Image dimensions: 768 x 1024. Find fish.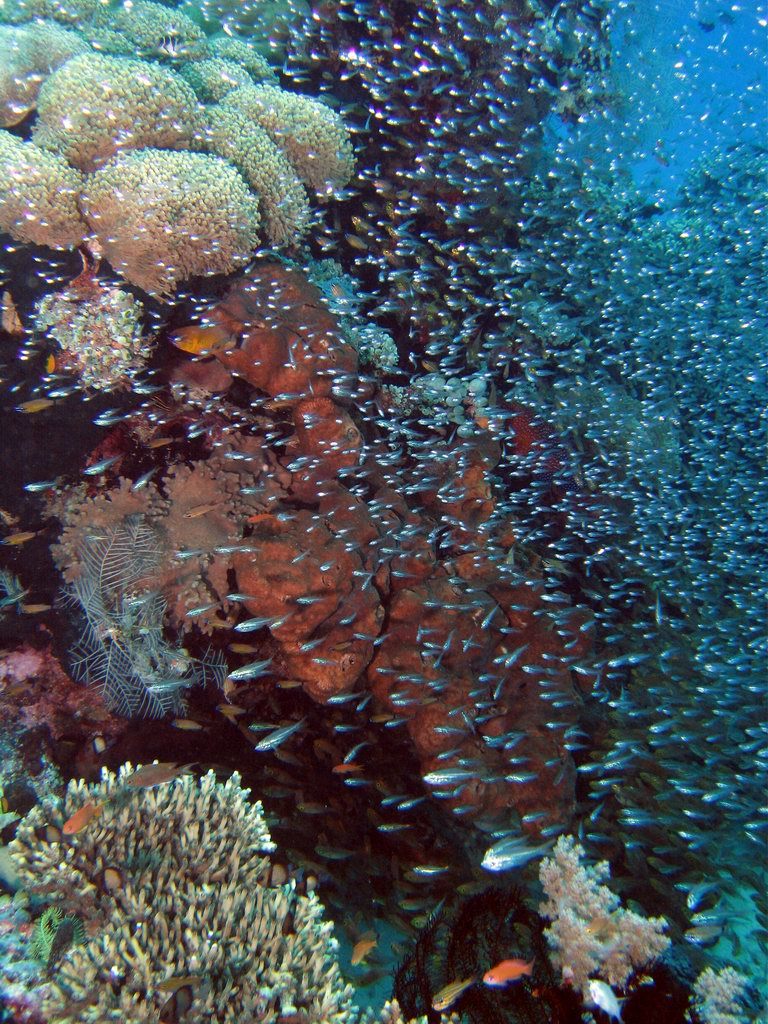
(401, 792, 429, 815).
